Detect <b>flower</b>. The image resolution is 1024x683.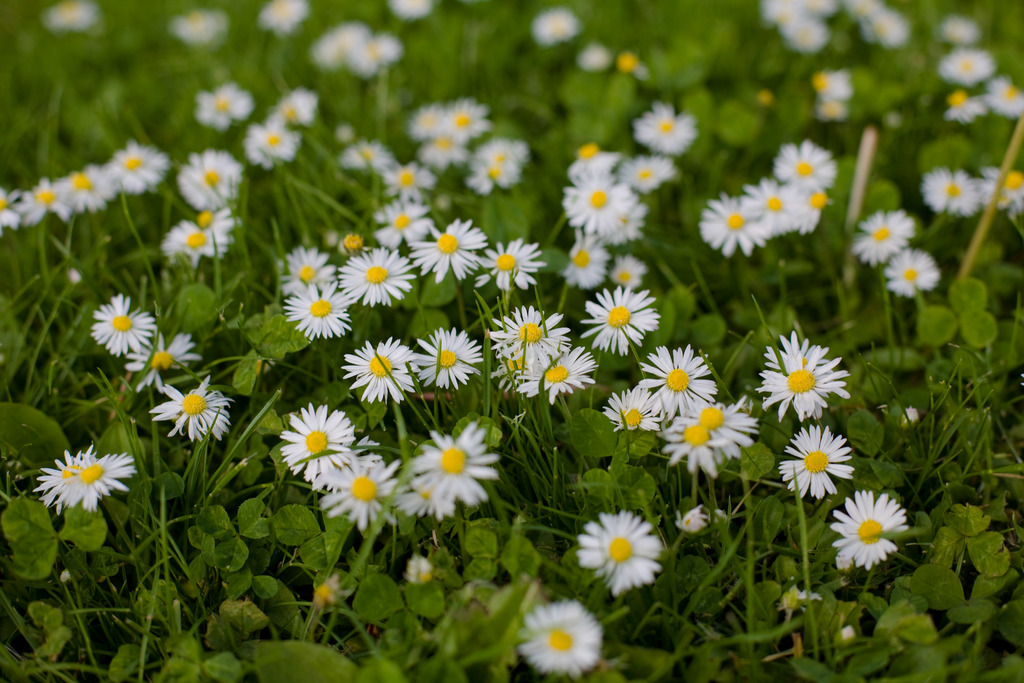
Rect(319, 443, 401, 528).
